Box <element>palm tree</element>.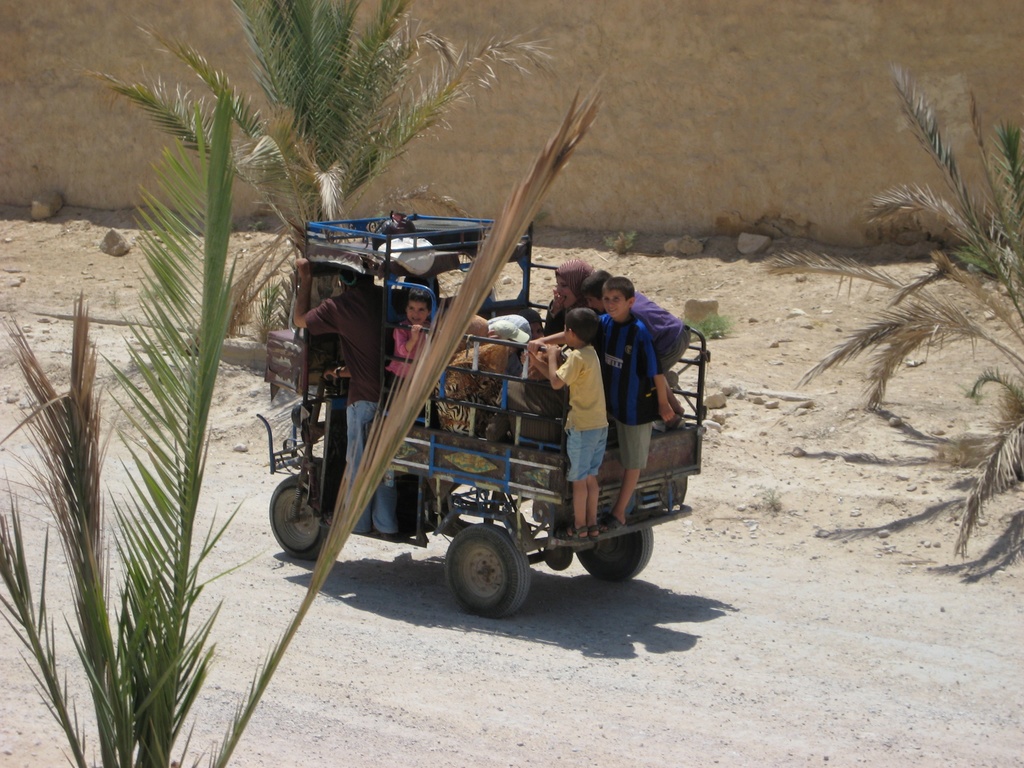
(x1=0, y1=65, x2=605, y2=765).
